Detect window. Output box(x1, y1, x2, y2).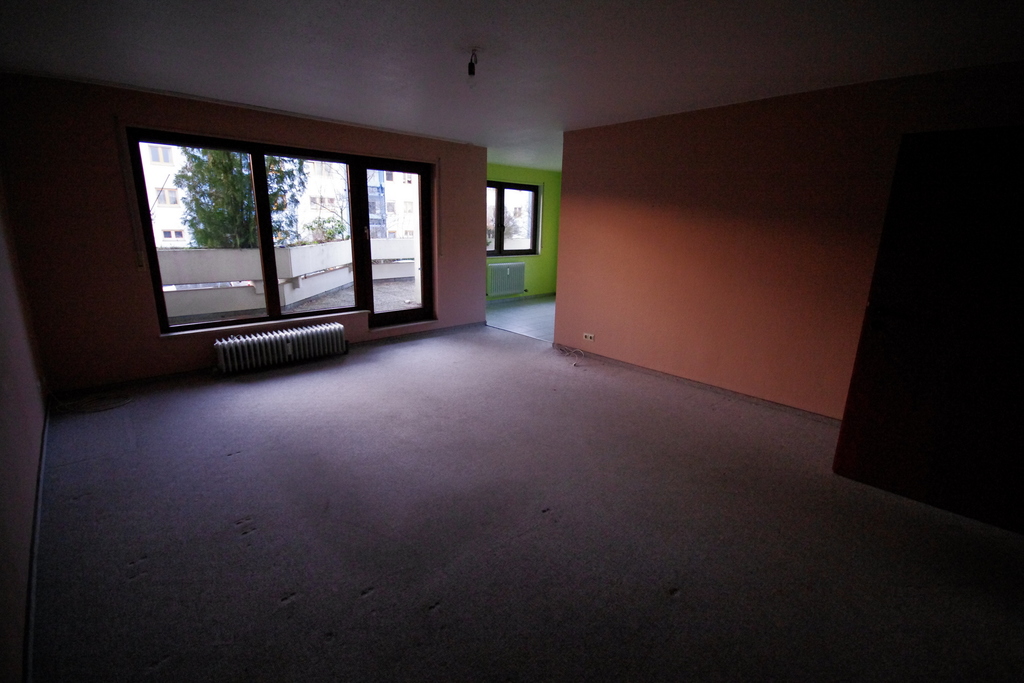
box(156, 182, 180, 211).
